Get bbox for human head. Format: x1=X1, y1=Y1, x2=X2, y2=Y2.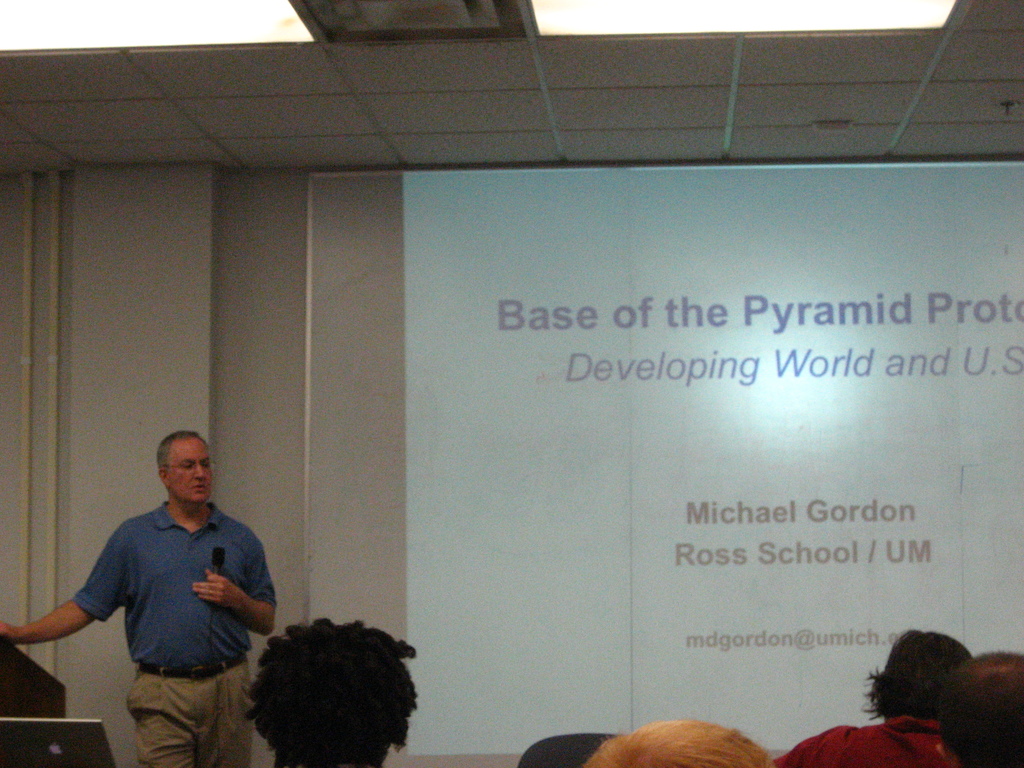
x1=585, y1=717, x2=772, y2=767.
